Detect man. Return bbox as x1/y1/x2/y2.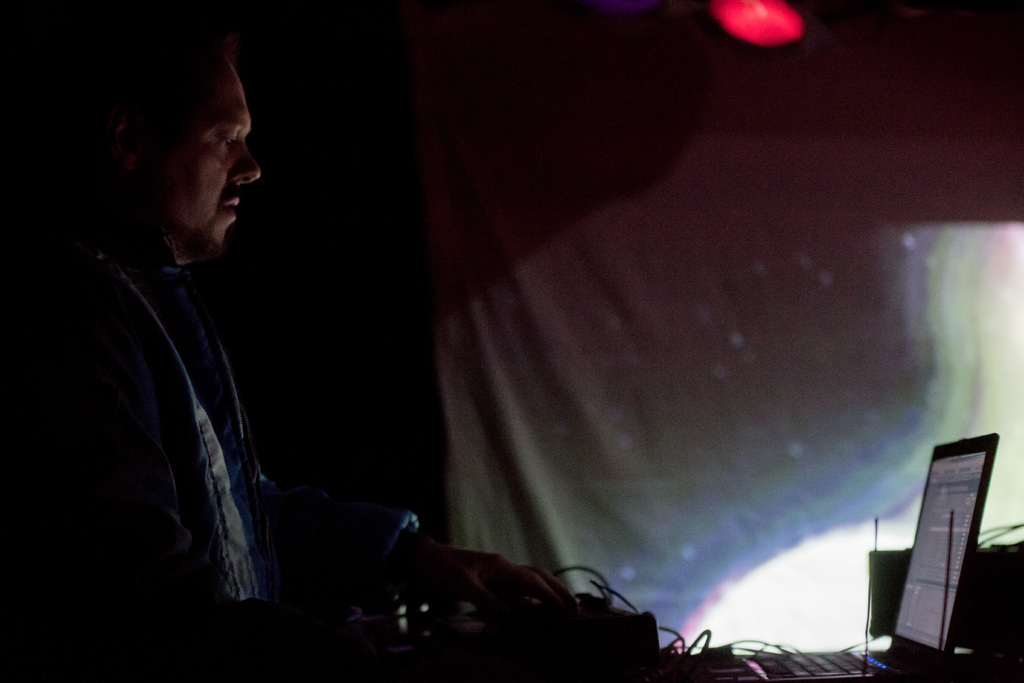
47/35/326/598.
